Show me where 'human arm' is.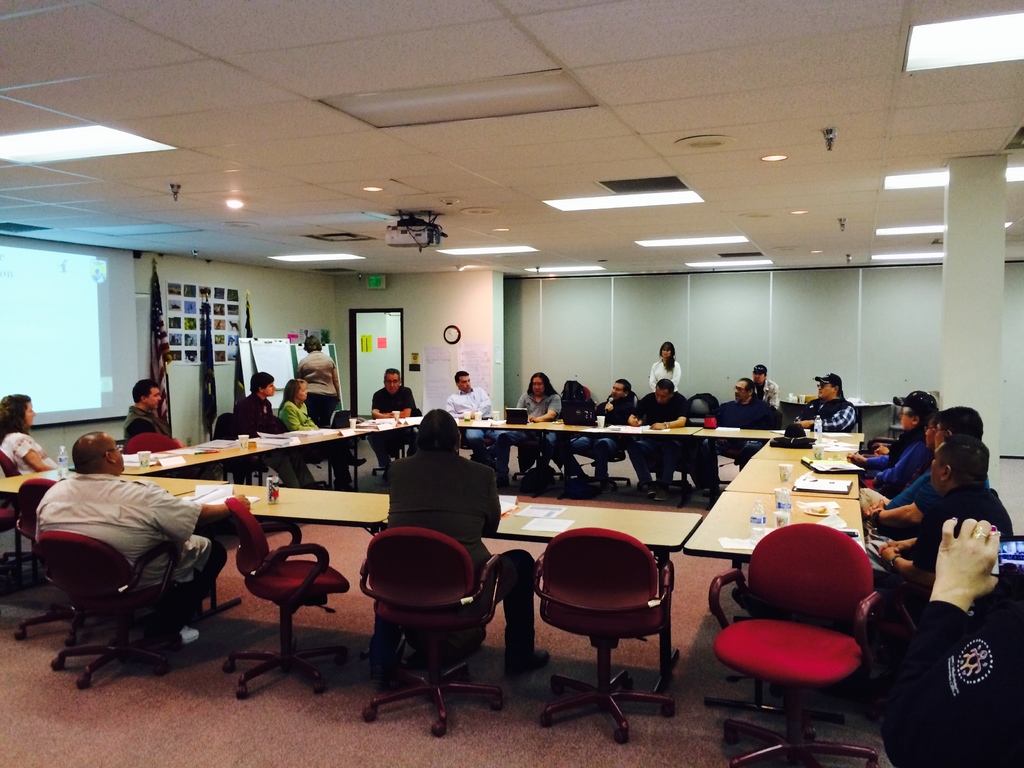
'human arm' is at l=656, t=409, r=687, b=431.
